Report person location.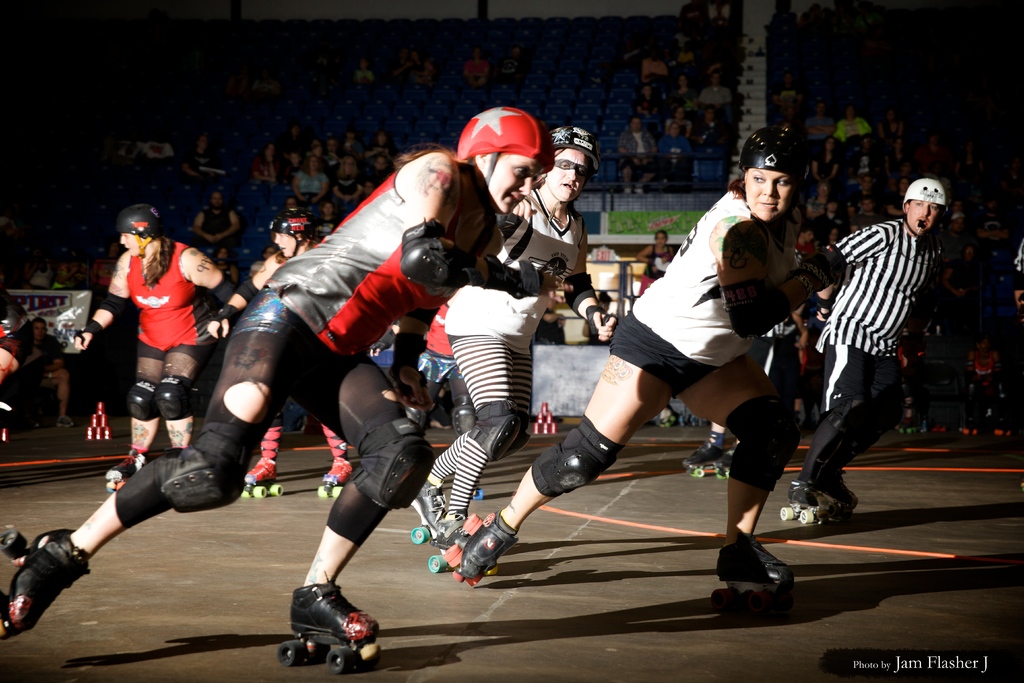
Report: bbox(202, 208, 346, 493).
